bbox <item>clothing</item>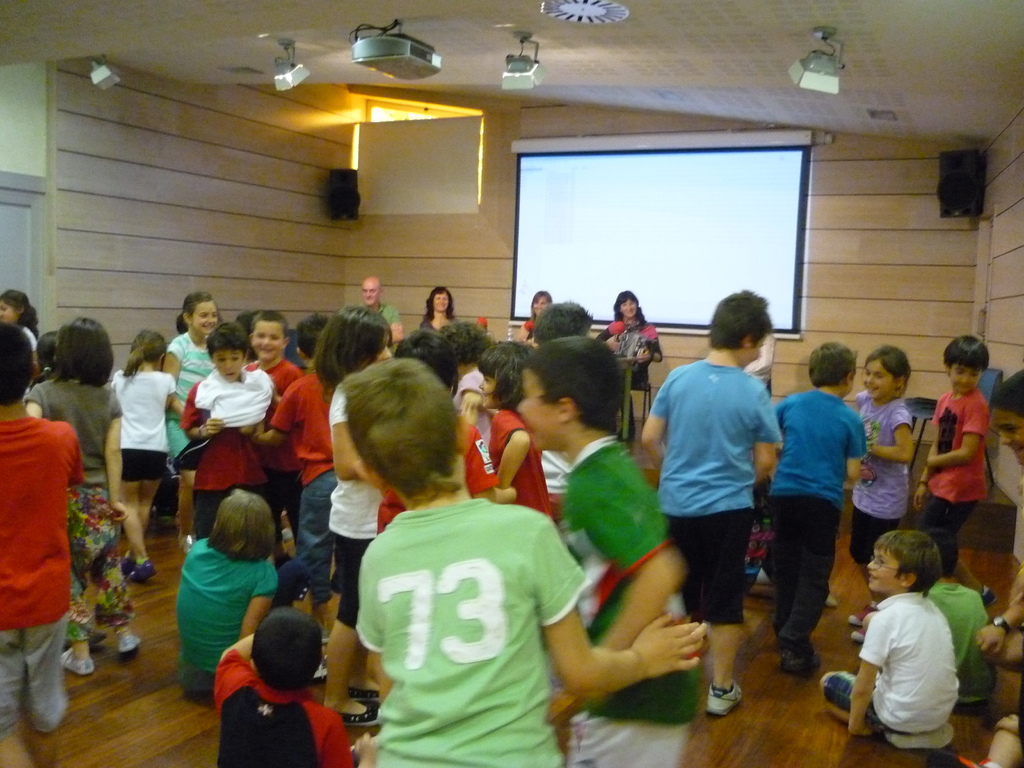
select_region(823, 667, 858, 707)
